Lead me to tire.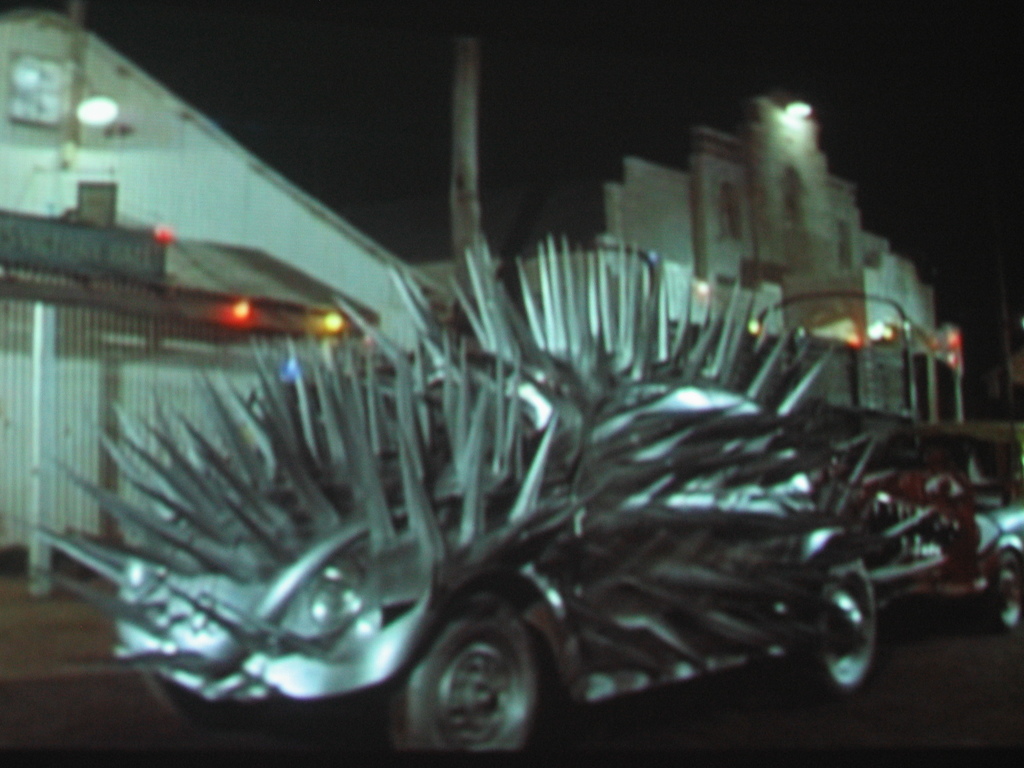
Lead to box(972, 549, 1022, 631).
